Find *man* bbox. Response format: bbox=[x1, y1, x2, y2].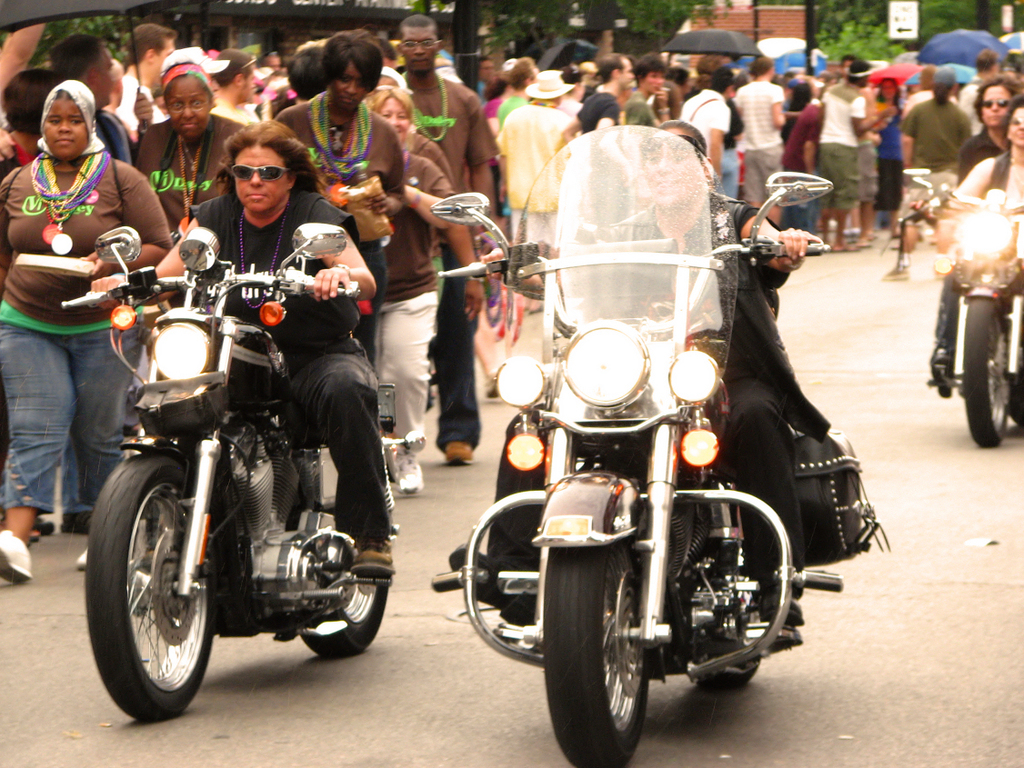
bbox=[680, 65, 729, 182].
